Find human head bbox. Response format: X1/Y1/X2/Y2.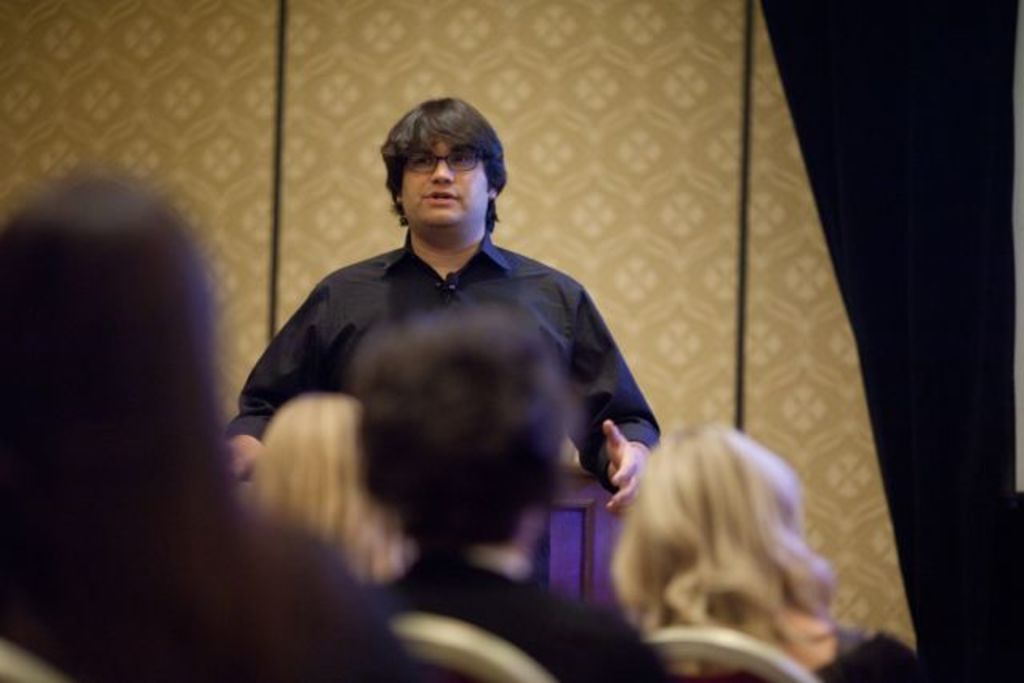
0/166/224/443.
